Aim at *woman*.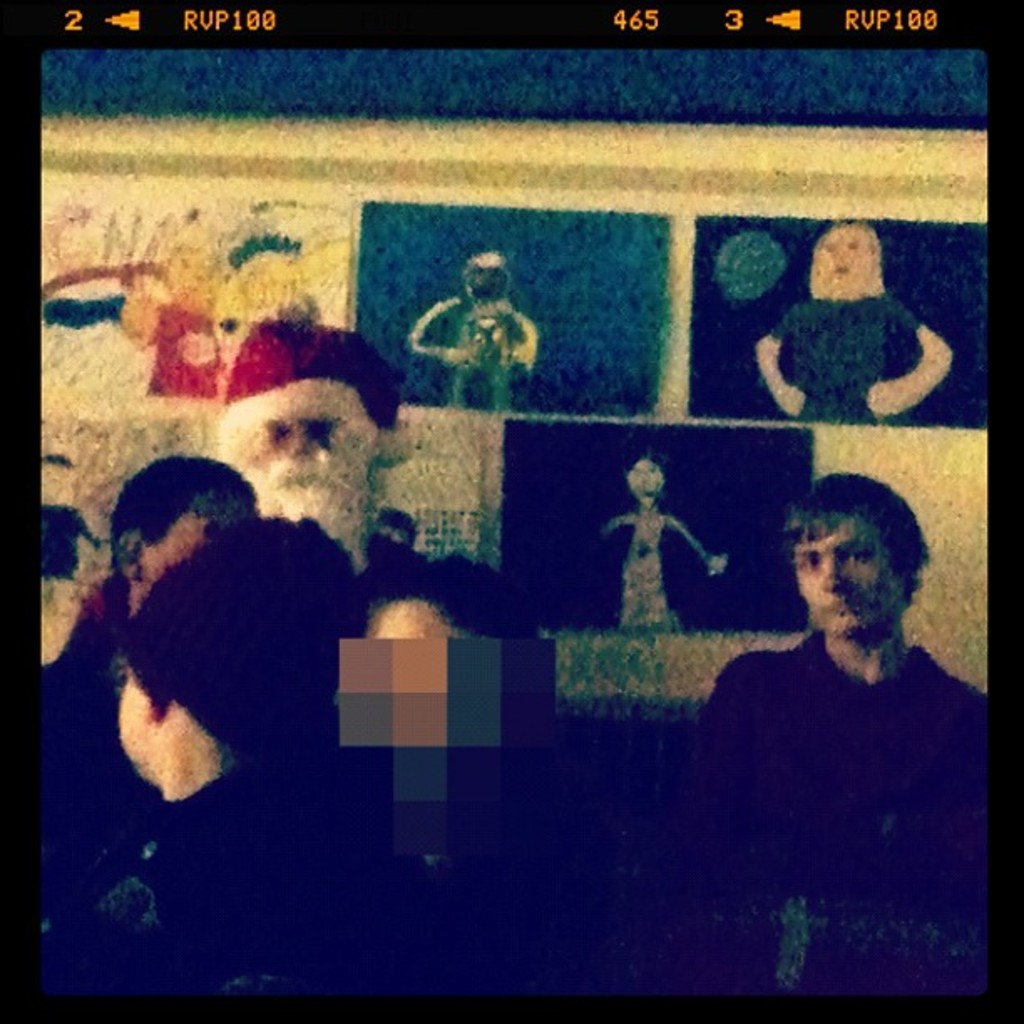
Aimed at pyautogui.locateOnScreen(606, 457, 726, 639).
